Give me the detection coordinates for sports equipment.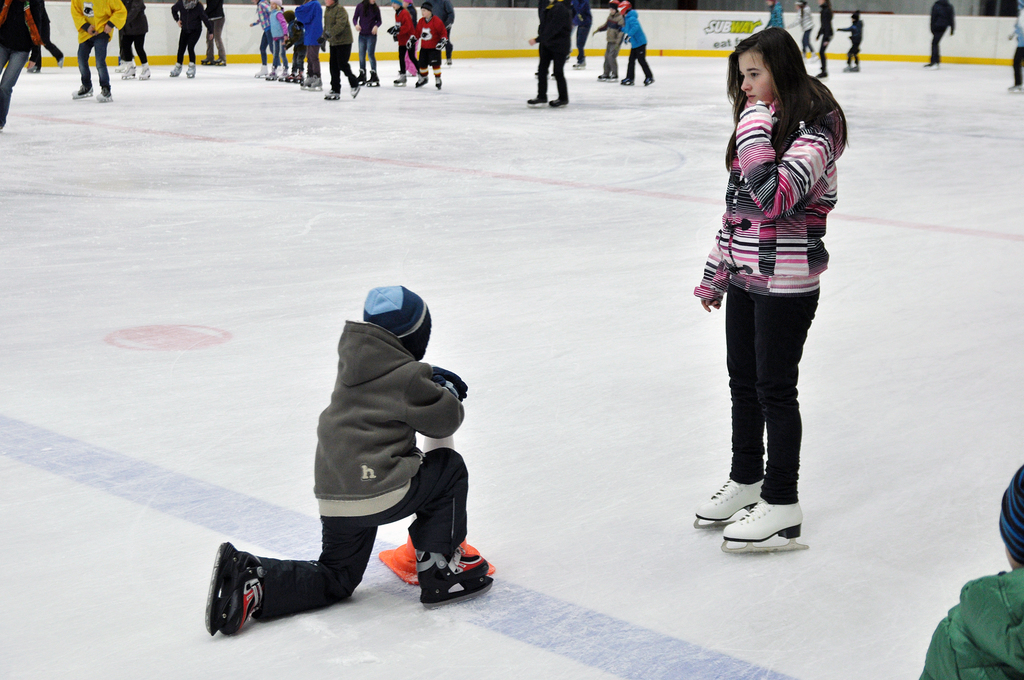
box=[201, 56, 215, 63].
